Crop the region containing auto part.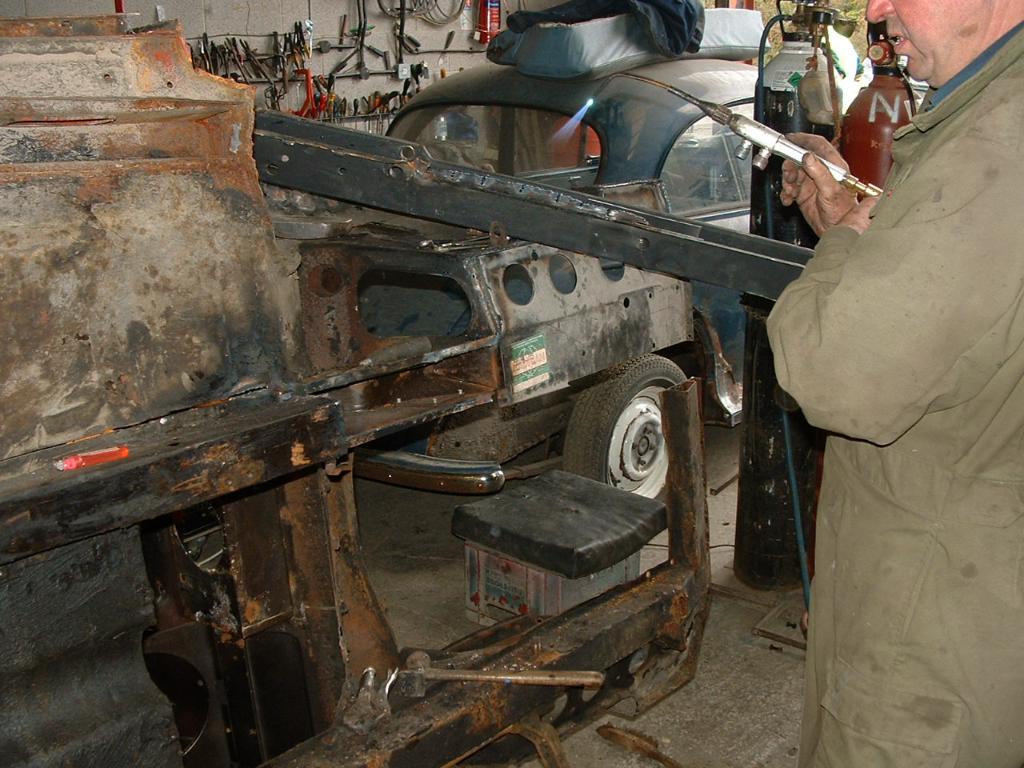
Crop region: [x1=502, y1=5, x2=766, y2=79].
